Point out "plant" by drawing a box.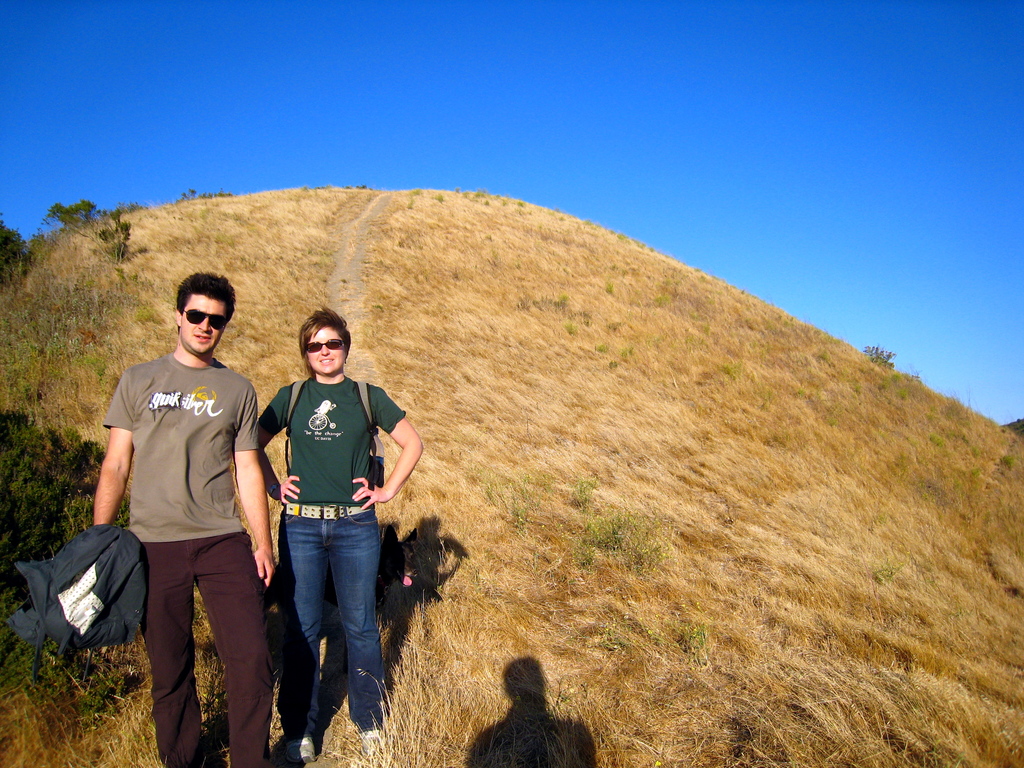
(580, 511, 666, 573).
